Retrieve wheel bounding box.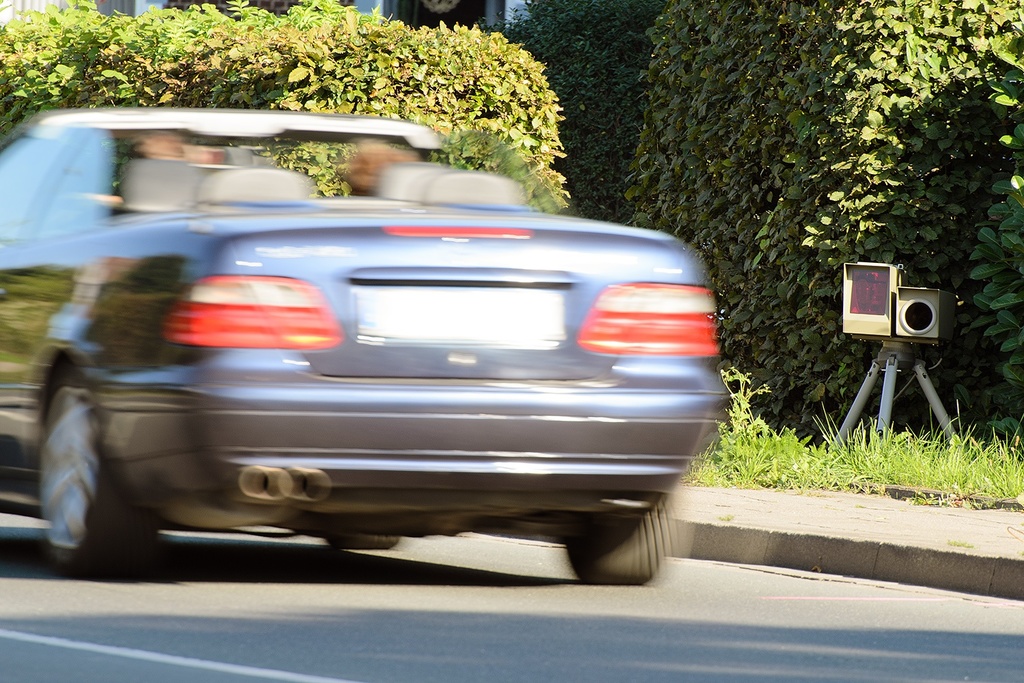
Bounding box: left=565, top=503, right=674, bottom=589.
